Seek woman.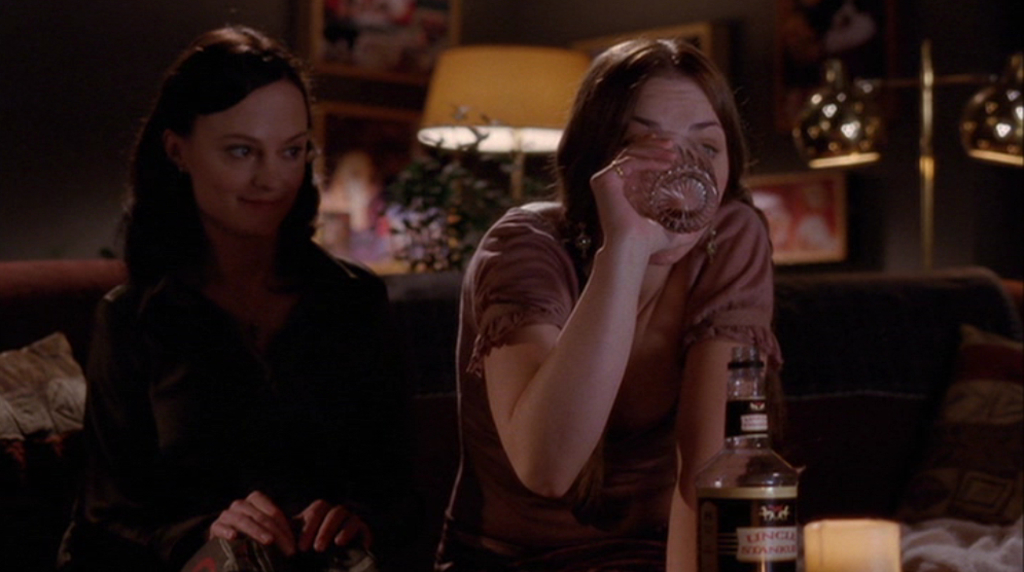
444/35/775/571.
